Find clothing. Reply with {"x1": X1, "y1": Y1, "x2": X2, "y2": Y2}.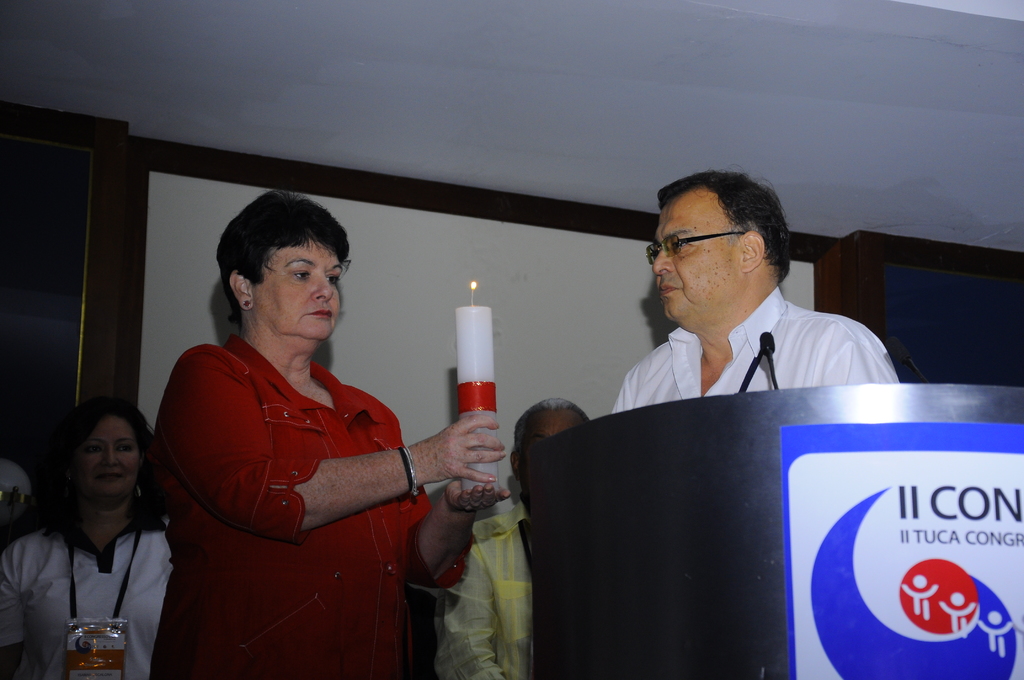
{"x1": 433, "y1": 499, "x2": 529, "y2": 679}.
